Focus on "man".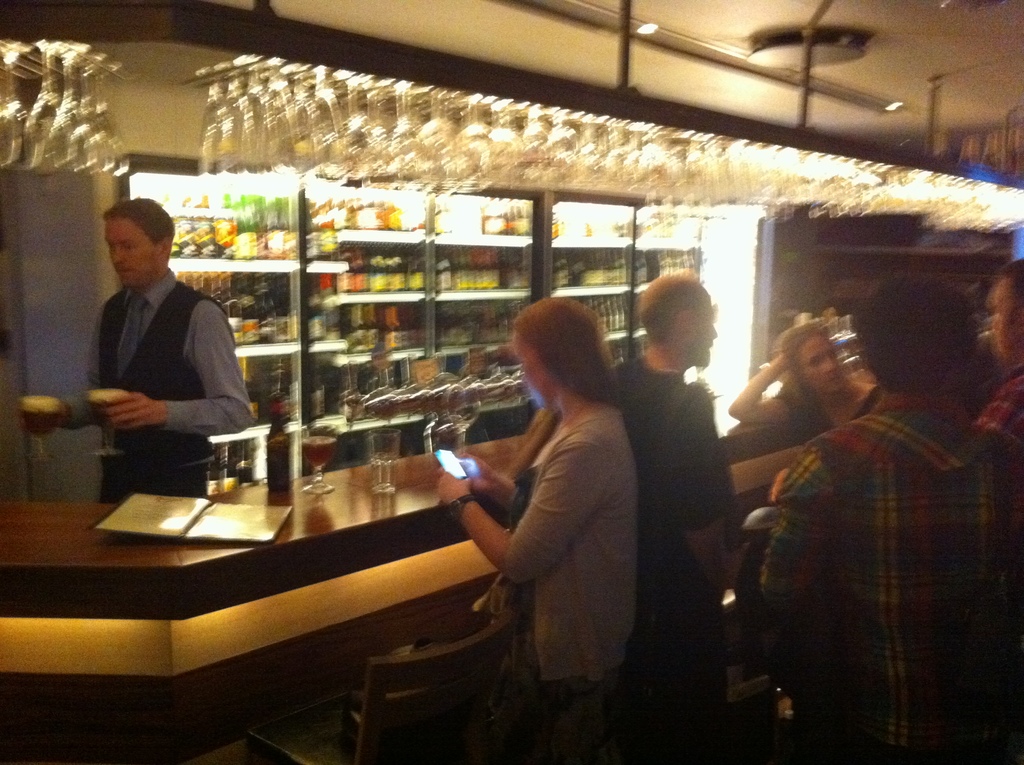
Focused at [618, 273, 753, 764].
